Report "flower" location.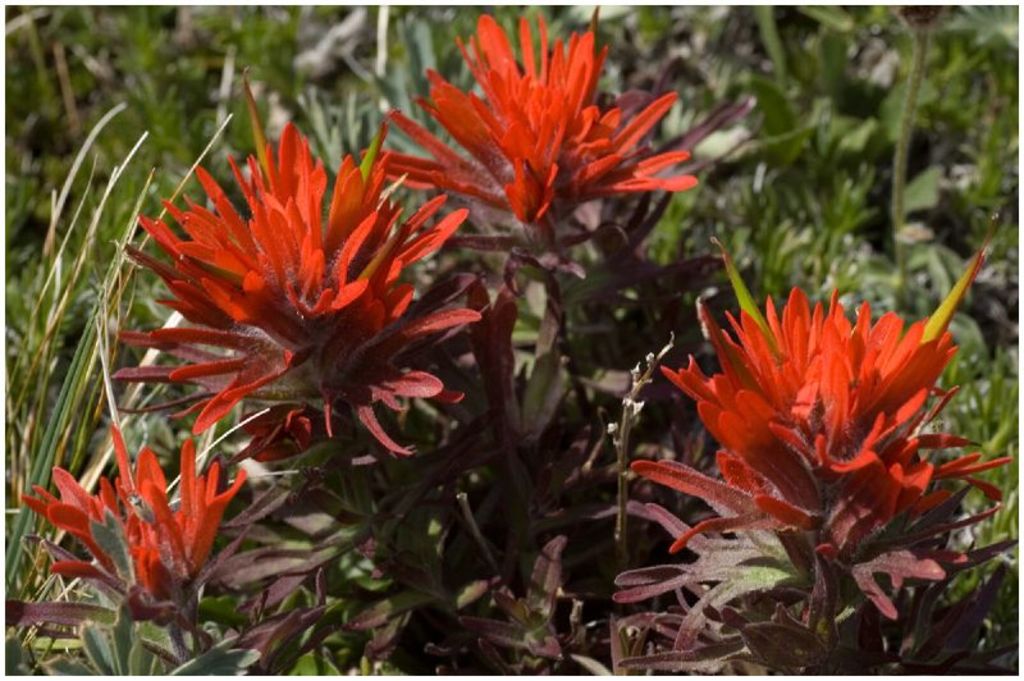
Report: [339, 9, 701, 241].
